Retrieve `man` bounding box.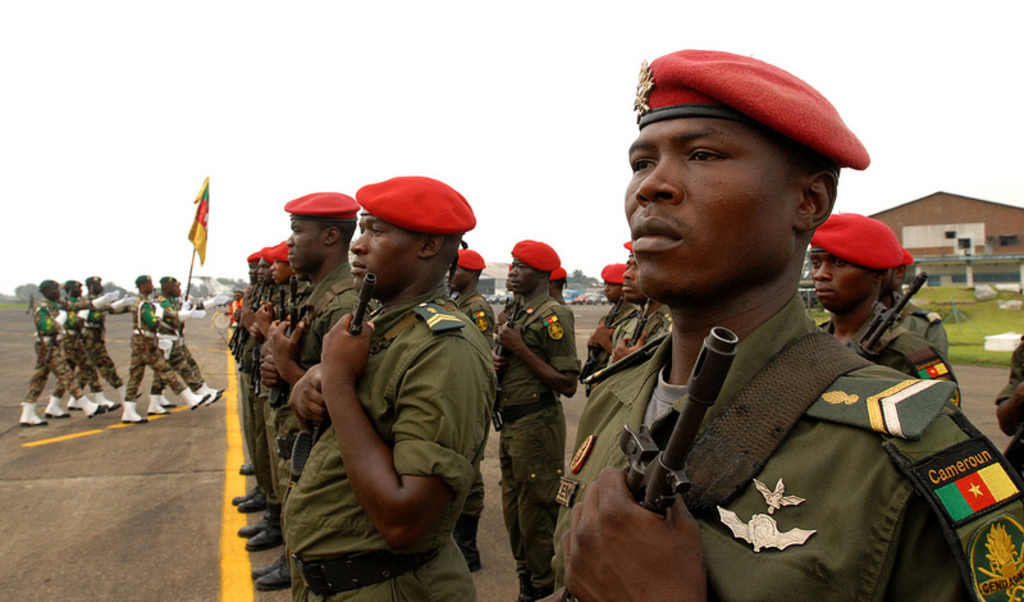
Bounding box: bbox=(17, 272, 87, 424).
